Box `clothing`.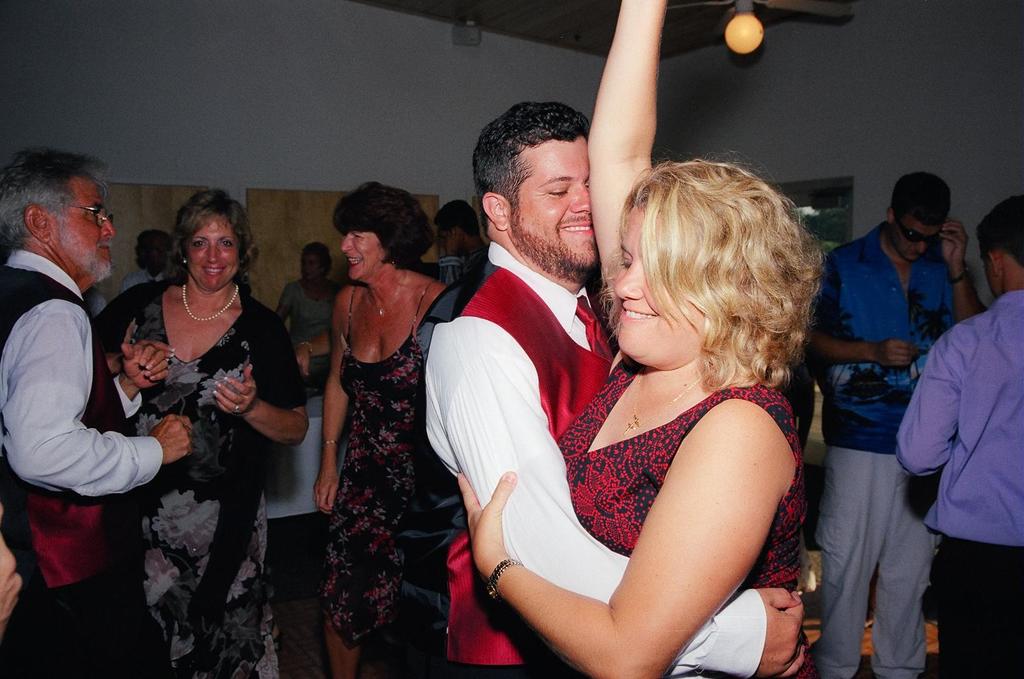
0 245 160 678.
